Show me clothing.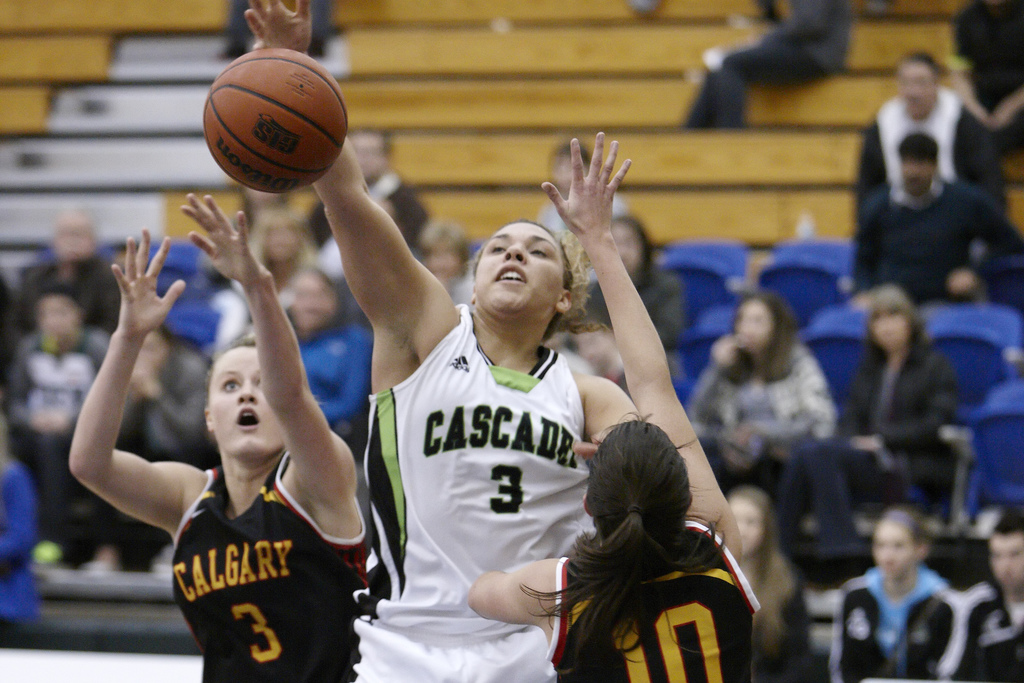
clothing is here: bbox=[355, 272, 626, 651].
